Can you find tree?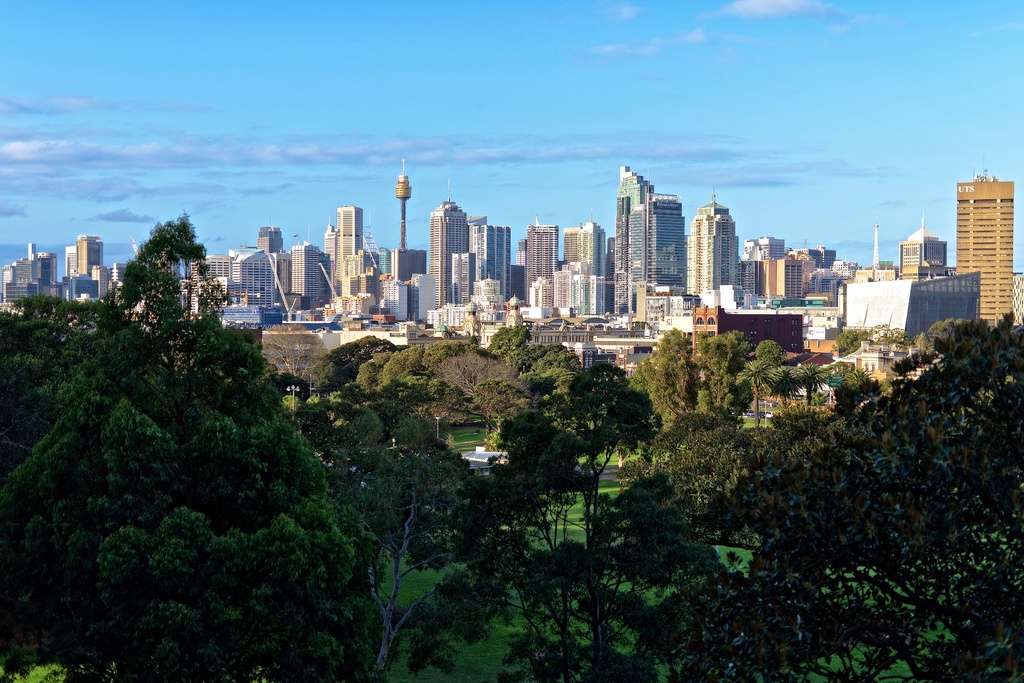
Yes, bounding box: select_region(753, 339, 787, 367).
